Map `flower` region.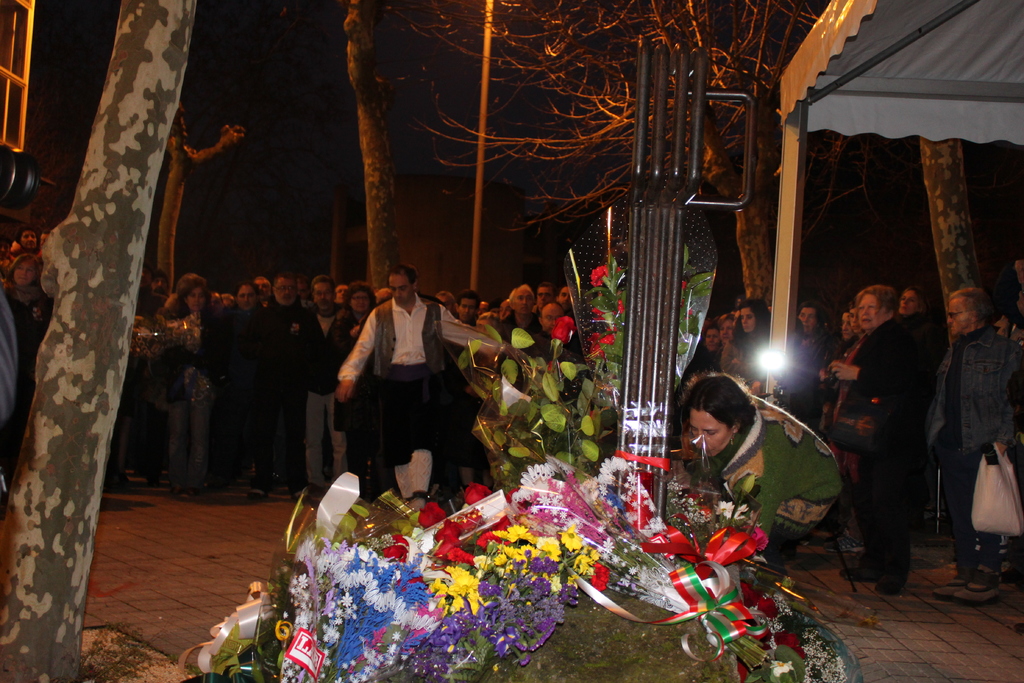
Mapped to x1=617 y1=294 x2=625 y2=314.
